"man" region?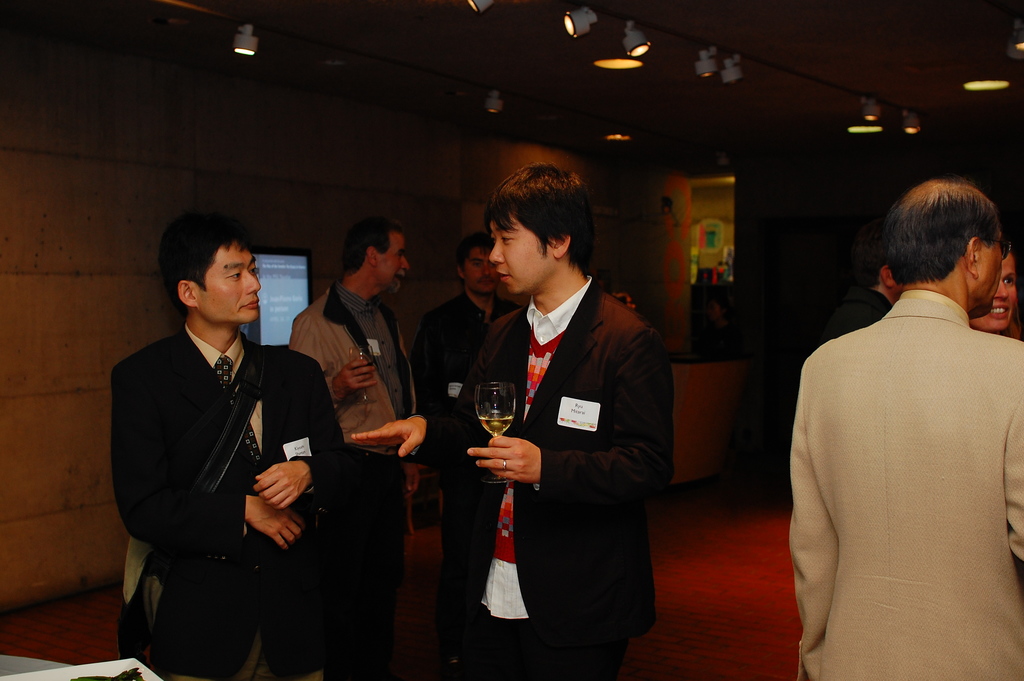
l=115, t=215, r=344, b=668
